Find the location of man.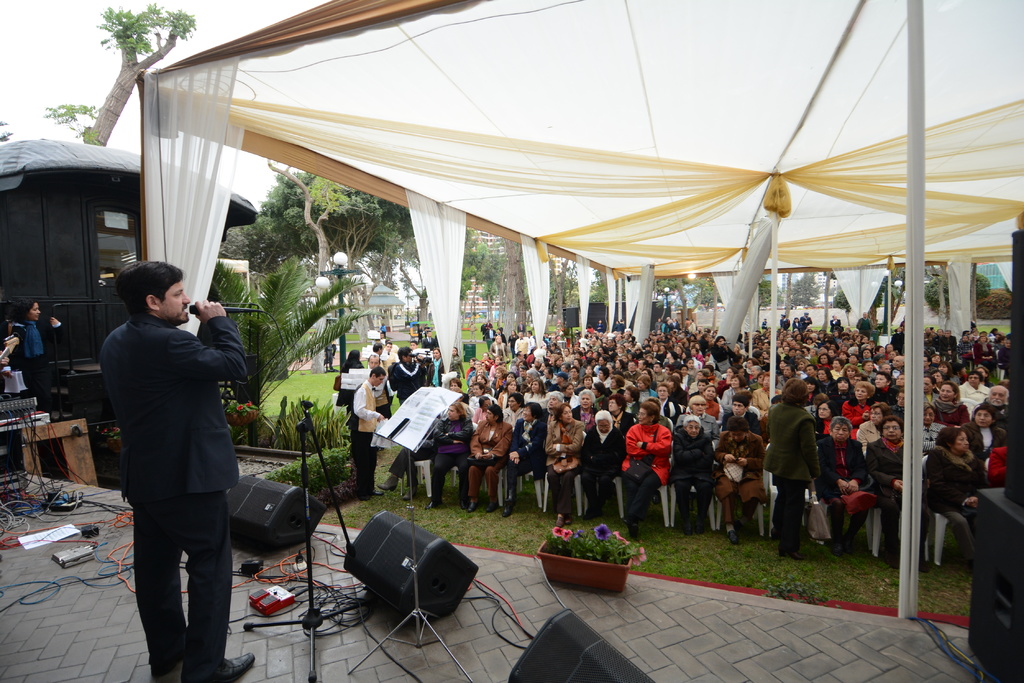
Location: region(581, 409, 628, 521).
